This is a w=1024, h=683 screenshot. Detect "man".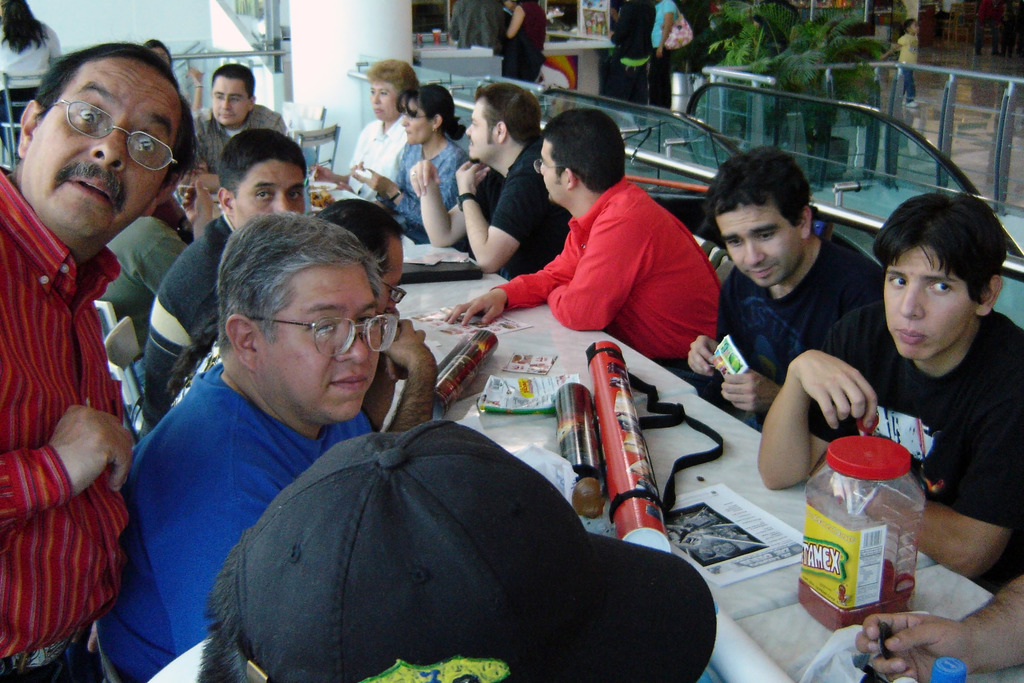
crop(445, 107, 721, 372).
